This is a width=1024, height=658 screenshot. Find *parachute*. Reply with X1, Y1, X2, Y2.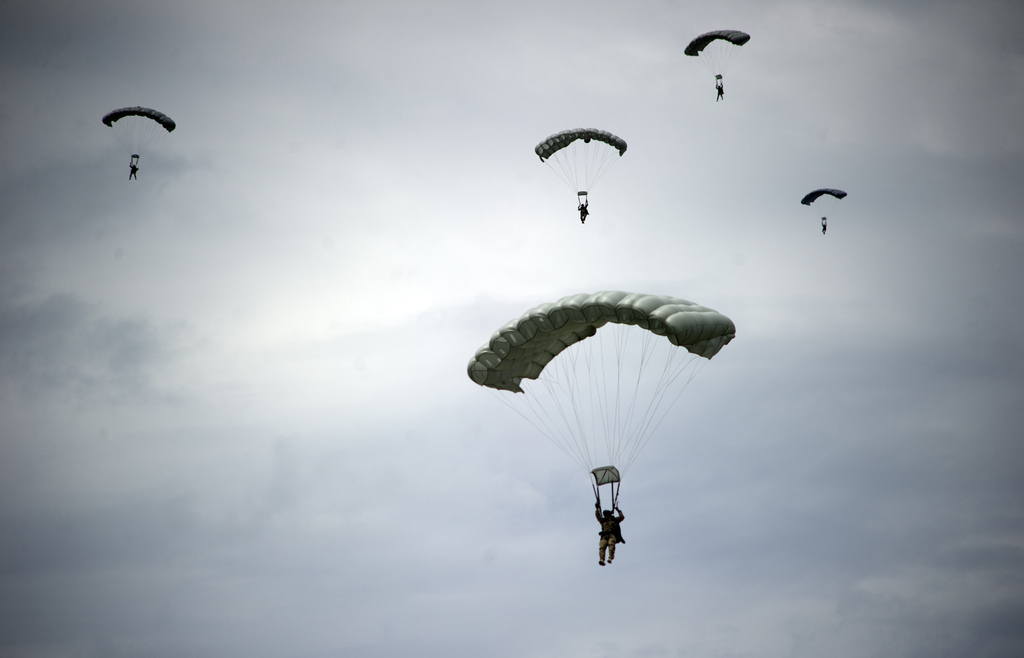
533, 126, 628, 211.
